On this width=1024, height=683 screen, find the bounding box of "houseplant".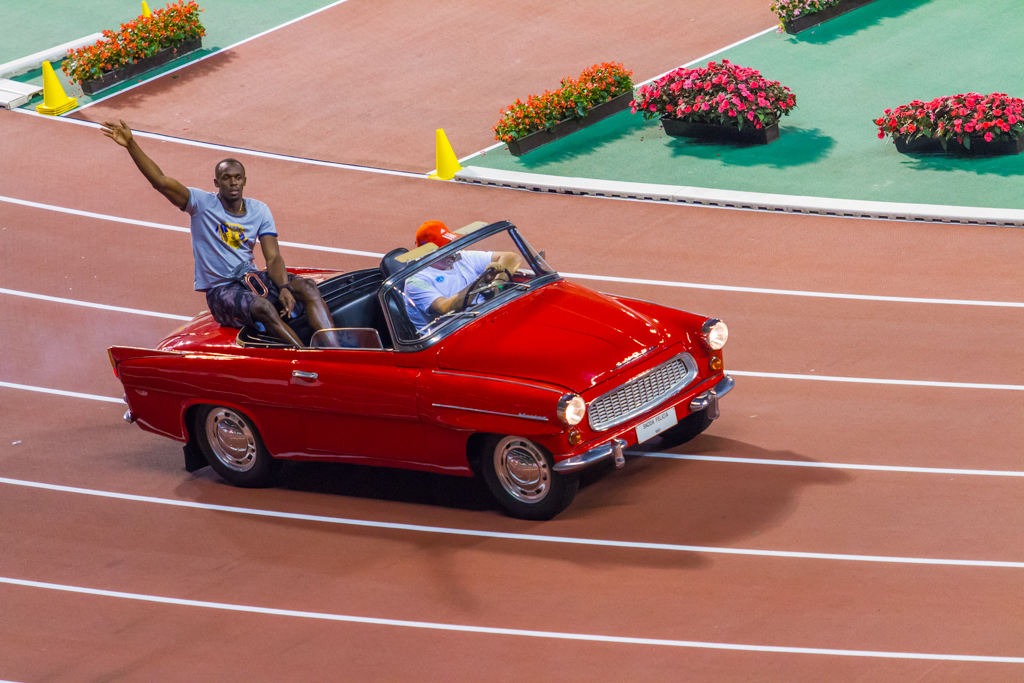
Bounding box: {"left": 629, "top": 60, "right": 800, "bottom": 141}.
